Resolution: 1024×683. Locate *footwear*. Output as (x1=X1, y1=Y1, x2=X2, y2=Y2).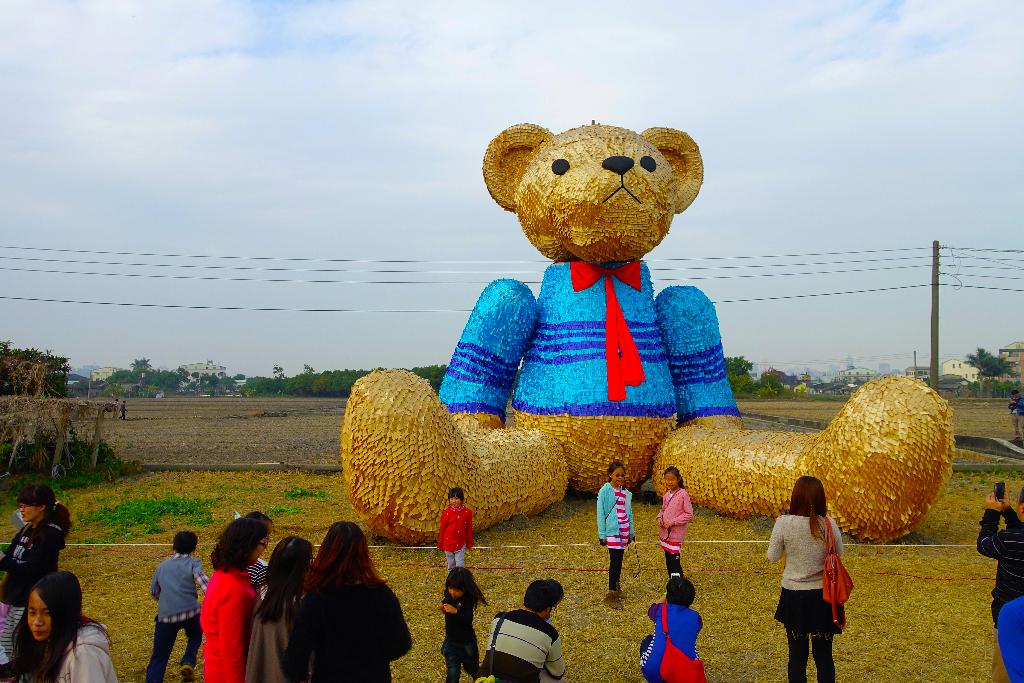
(x1=179, y1=664, x2=195, y2=682).
